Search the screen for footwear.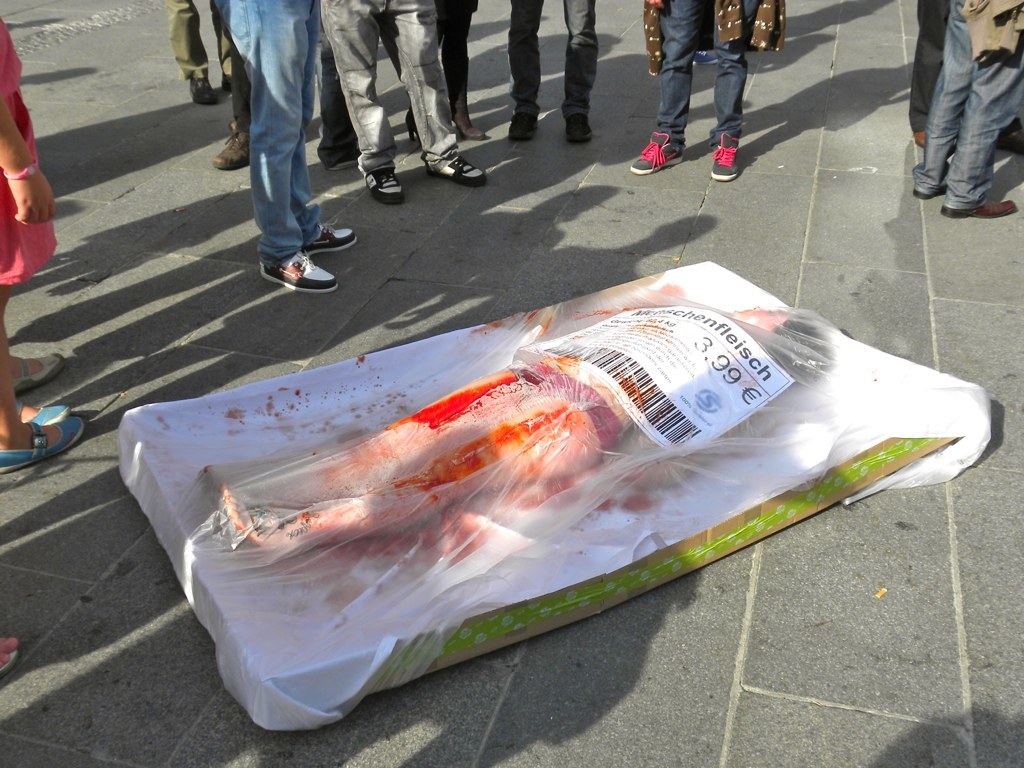
Found at BBox(256, 243, 341, 295).
